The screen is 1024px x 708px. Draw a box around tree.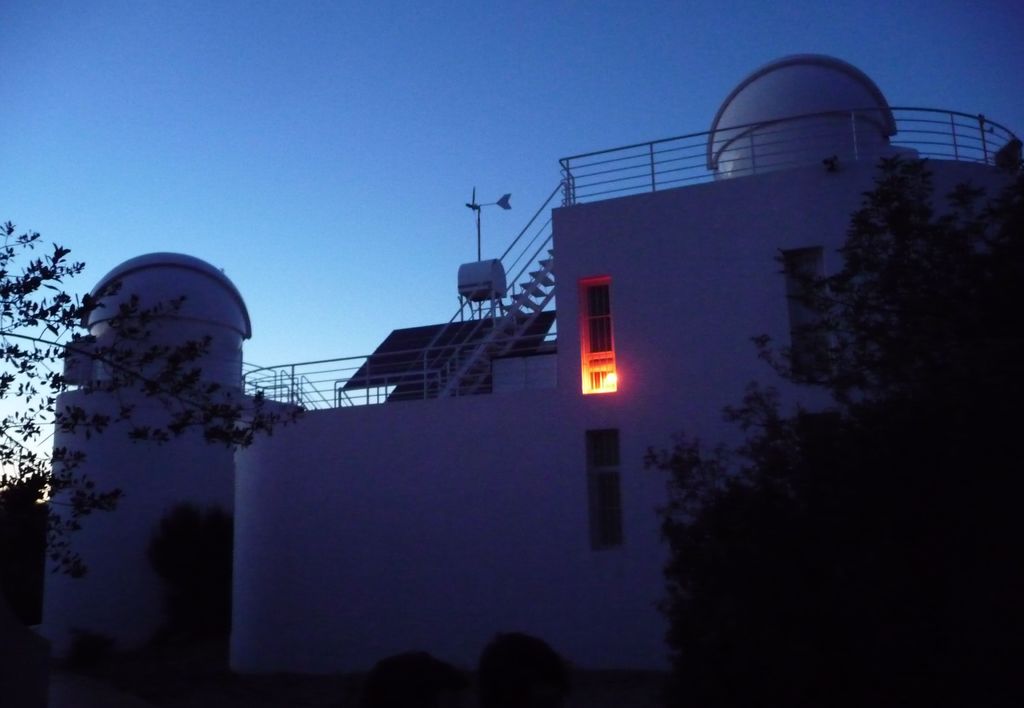
box(17, 200, 280, 664).
